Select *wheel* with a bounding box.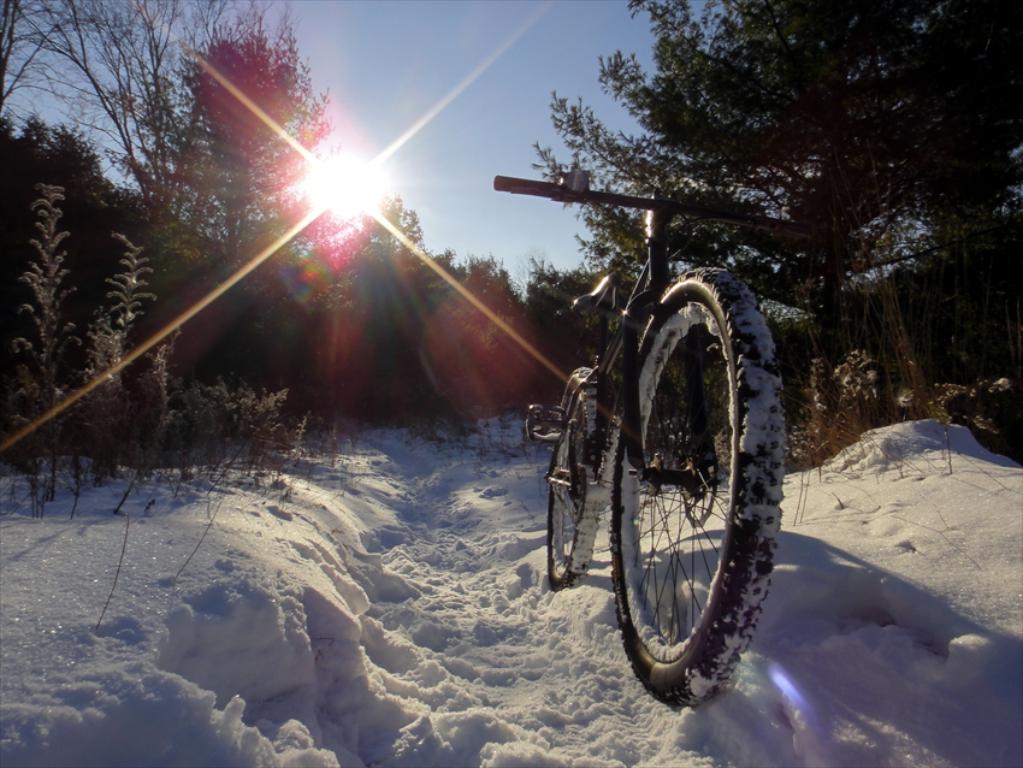
left=548, top=366, right=603, bottom=592.
